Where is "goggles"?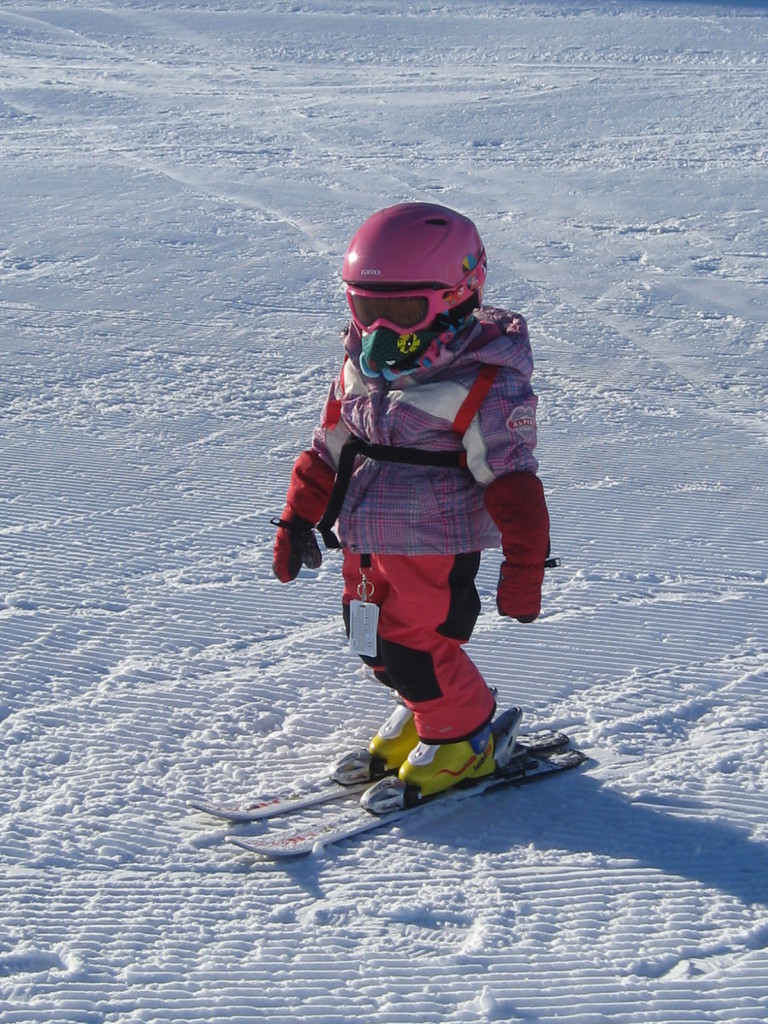
(left=342, top=251, right=486, bottom=340).
